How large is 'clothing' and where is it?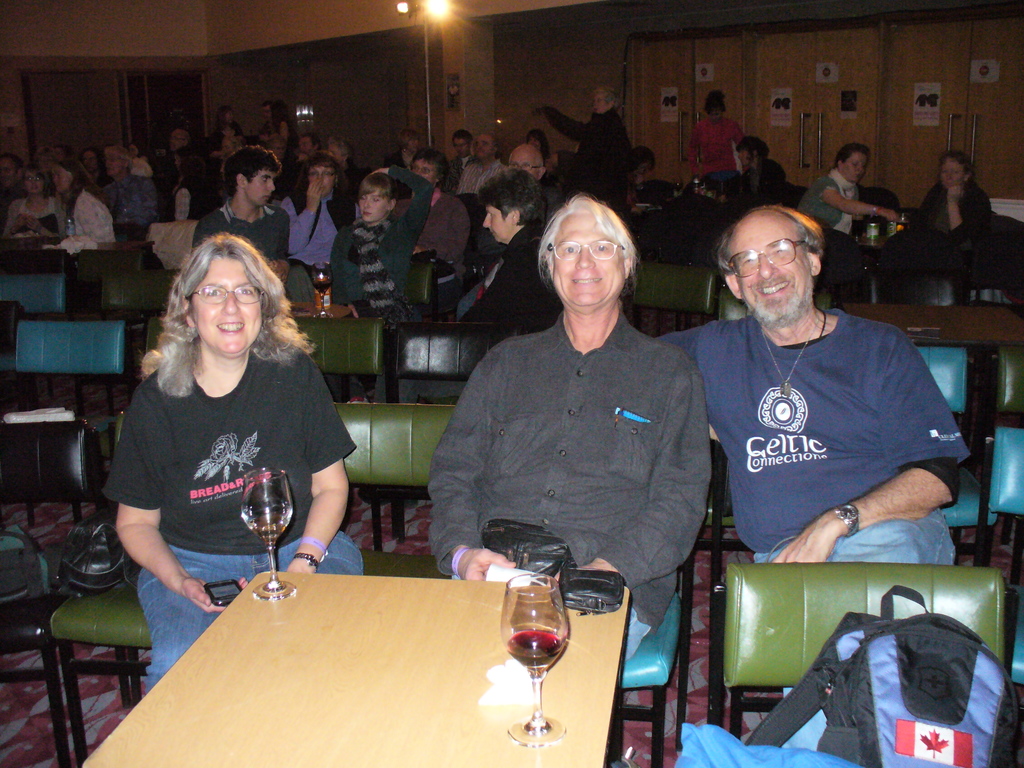
Bounding box: crop(92, 345, 364, 690).
